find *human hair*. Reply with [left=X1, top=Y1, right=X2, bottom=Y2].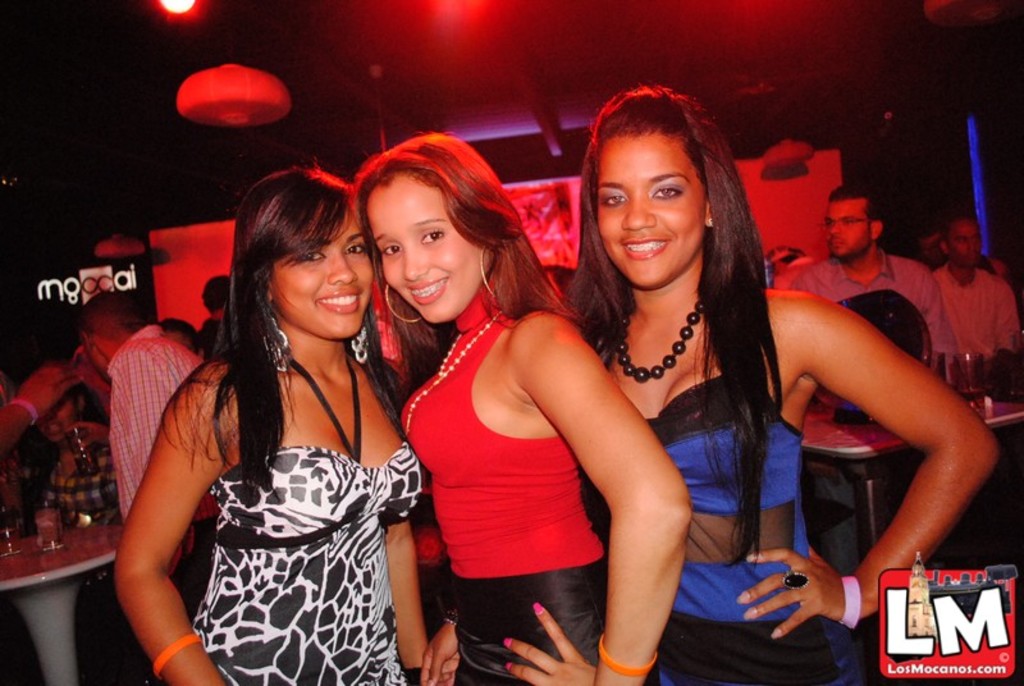
[left=200, top=273, right=230, bottom=312].
